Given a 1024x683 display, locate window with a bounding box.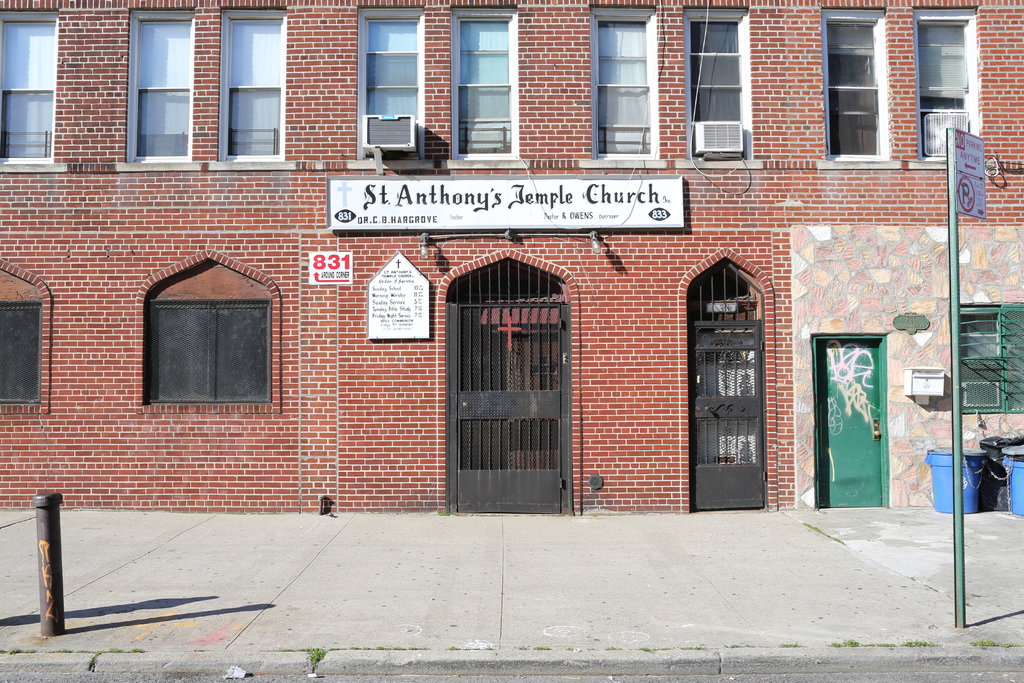
Located: (0, 10, 58, 161).
